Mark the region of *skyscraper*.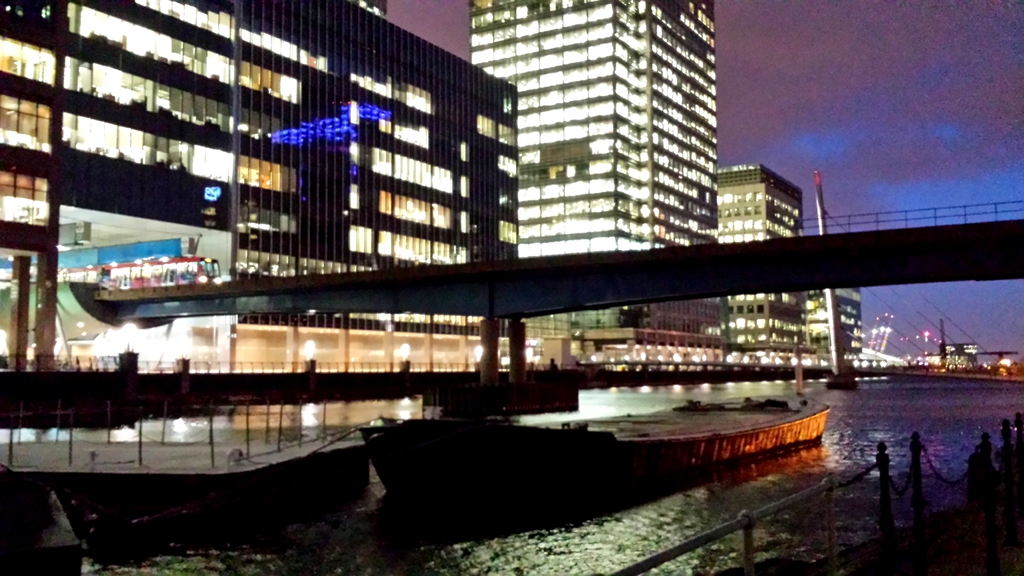
Region: {"left": 472, "top": 0, "right": 739, "bottom": 346}.
